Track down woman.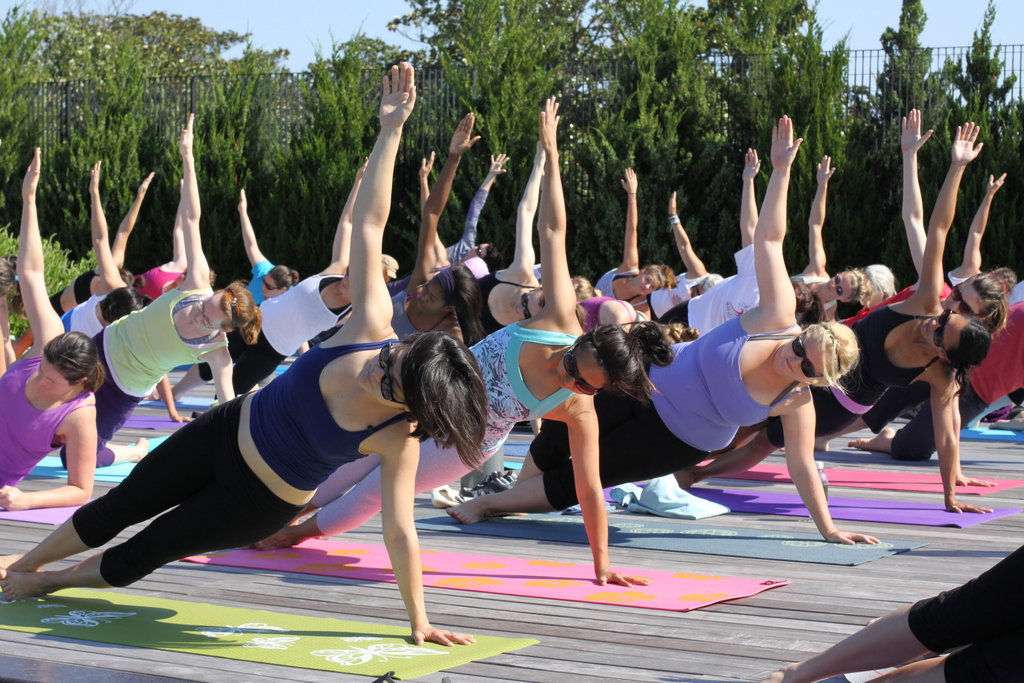
Tracked to pyautogui.locateOnScreen(844, 104, 954, 315).
